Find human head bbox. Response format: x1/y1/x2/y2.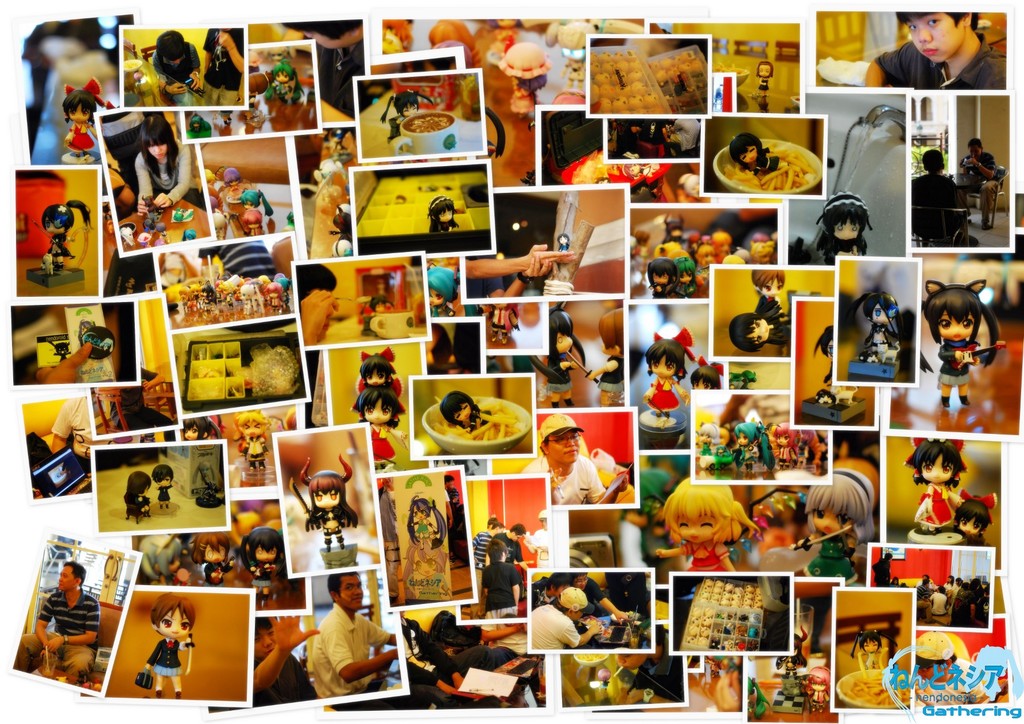
63/88/96/121.
